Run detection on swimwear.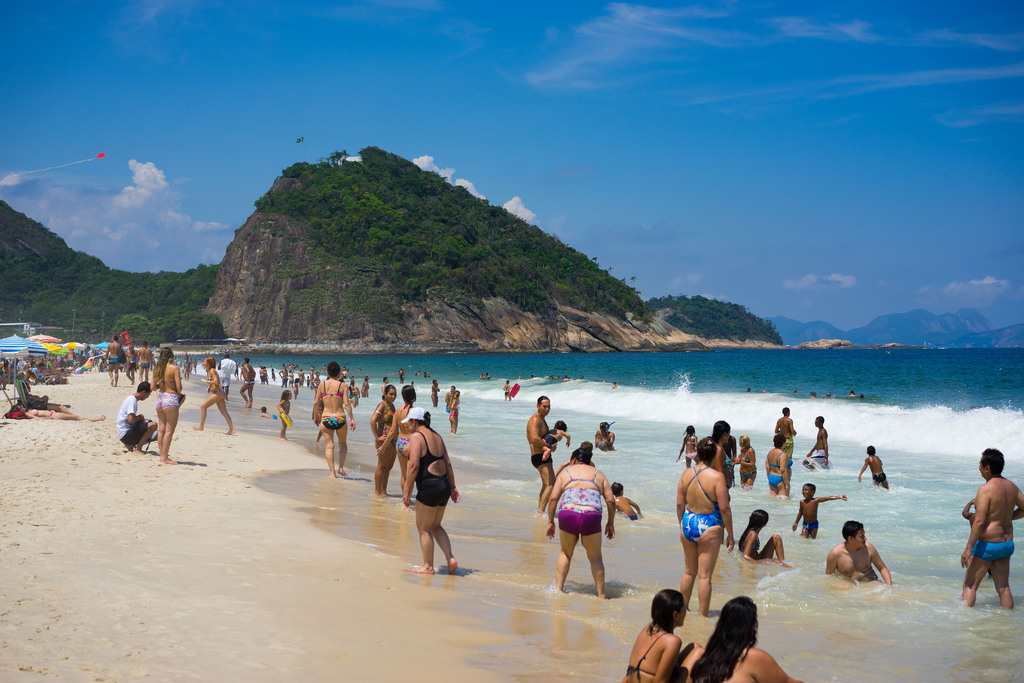
Result: bbox=(768, 473, 786, 487).
